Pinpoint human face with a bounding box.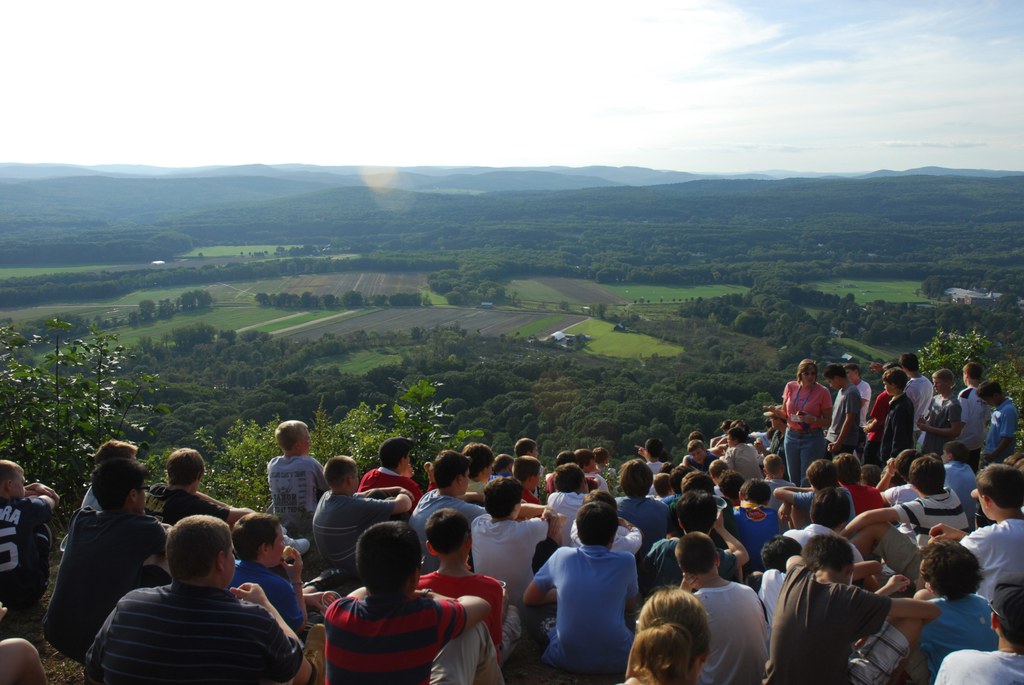
region(10, 471, 26, 496).
